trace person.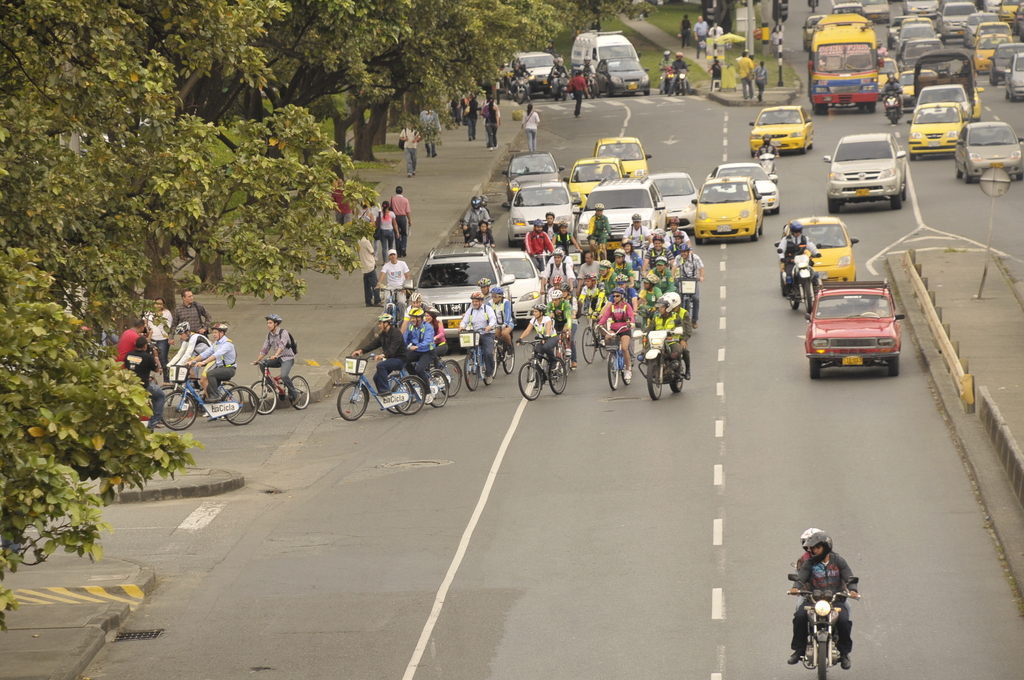
Traced to (left=786, top=535, right=855, bottom=661).
